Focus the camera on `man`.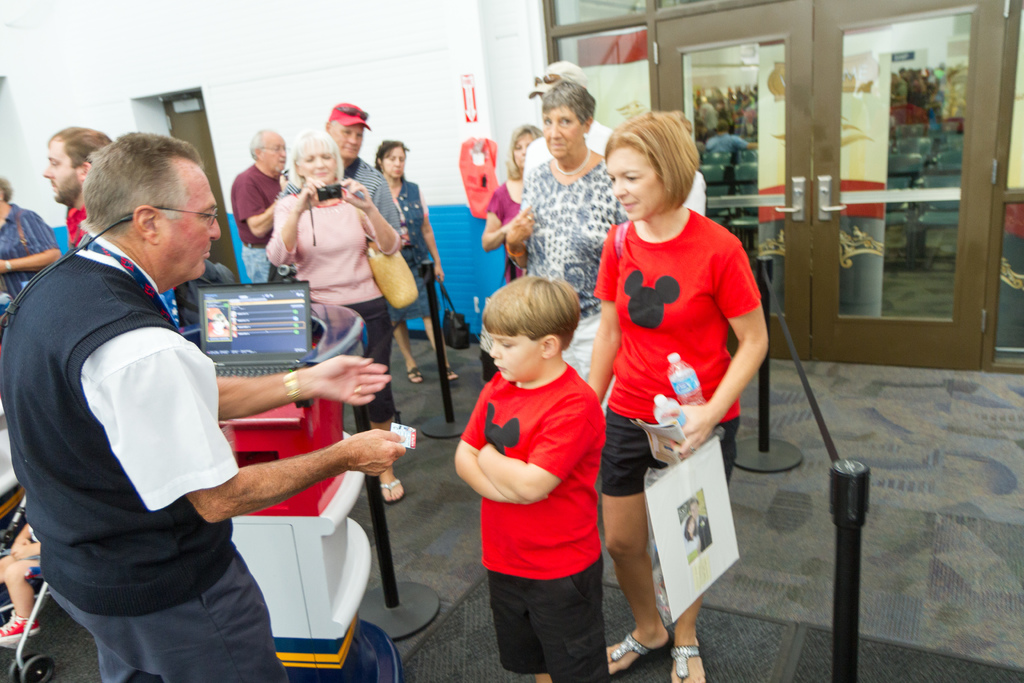
Focus region: rect(39, 137, 385, 674).
